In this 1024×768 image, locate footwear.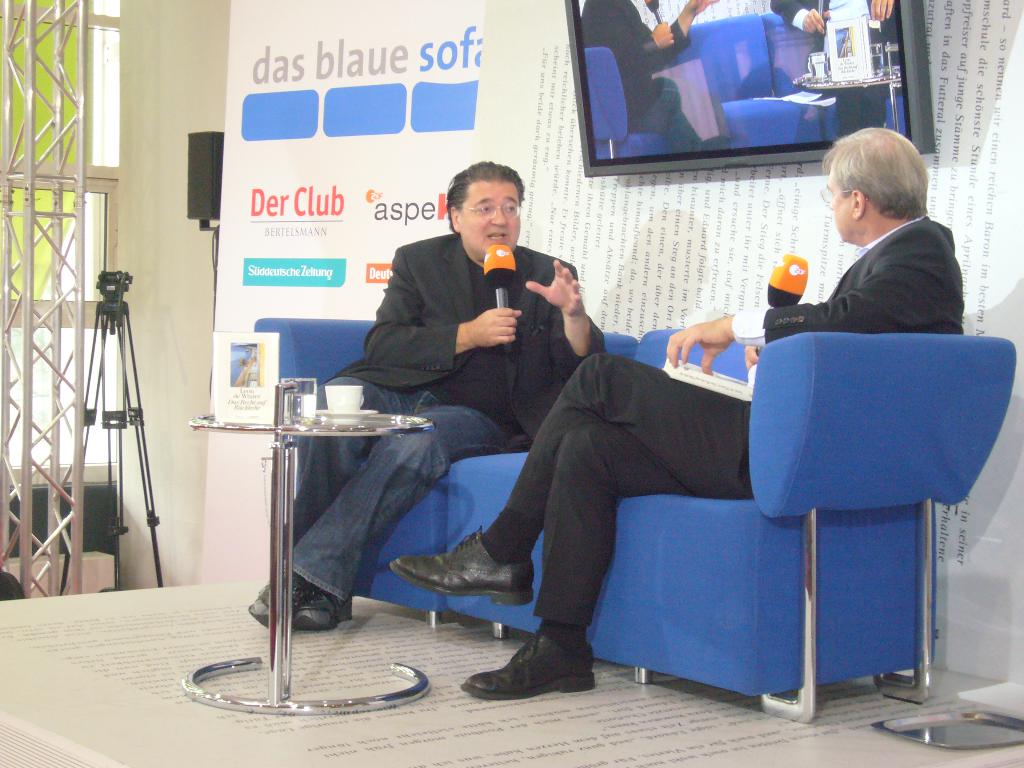
Bounding box: (294, 587, 354, 634).
